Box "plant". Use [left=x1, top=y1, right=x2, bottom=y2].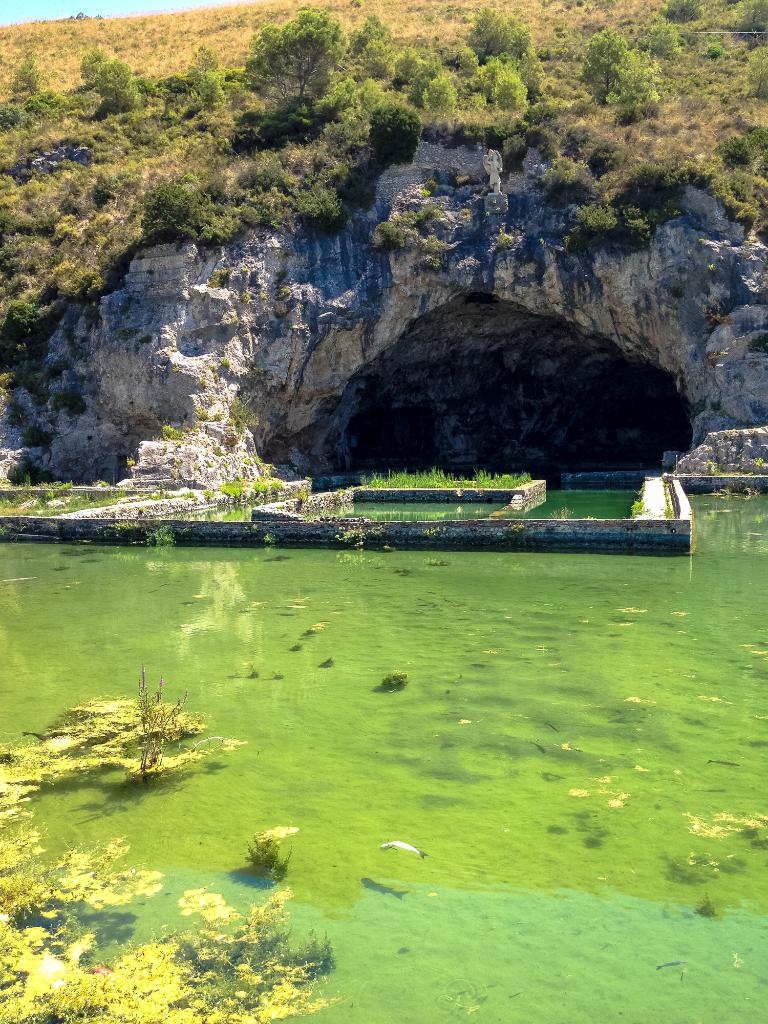
[left=212, top=476, right=242, bottom=497].
